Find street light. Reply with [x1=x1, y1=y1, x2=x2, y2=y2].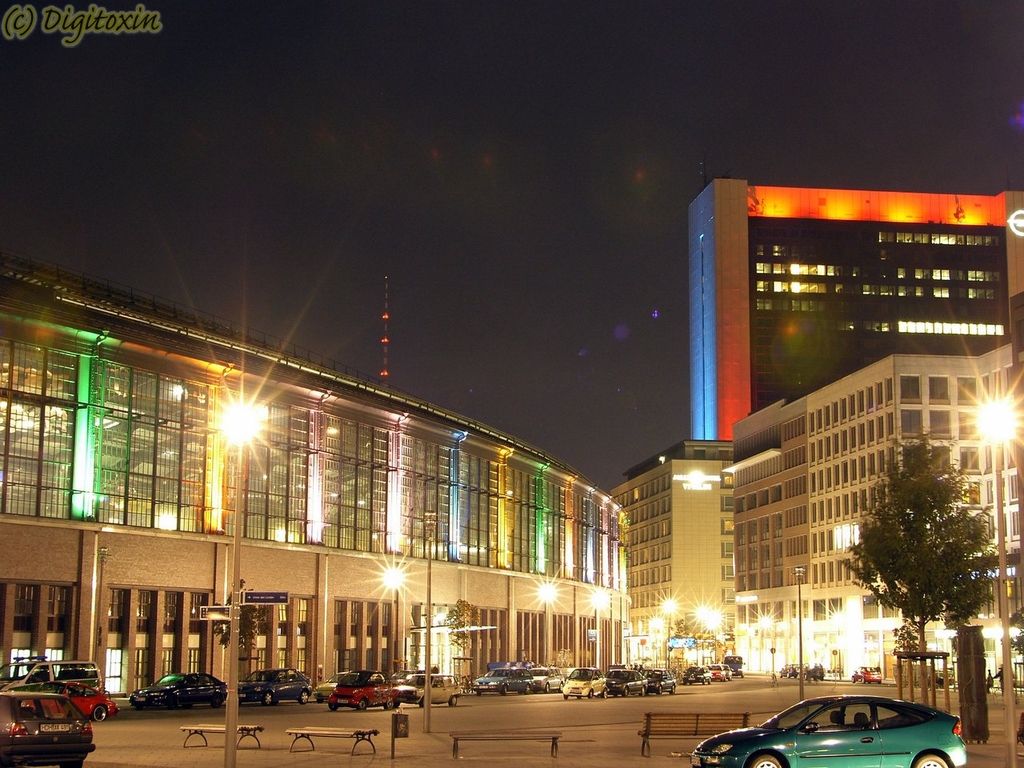
[x1=694, y1=610, x2=707, y2=664].
